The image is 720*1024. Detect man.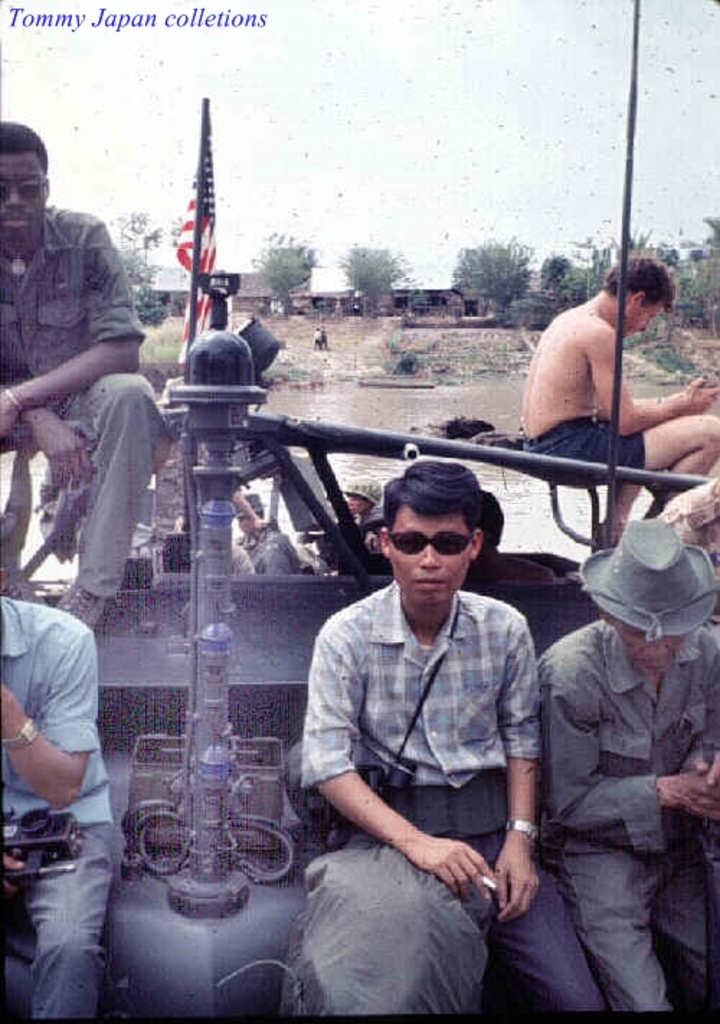
Detection: Rect(526, 264, 719, 550).
